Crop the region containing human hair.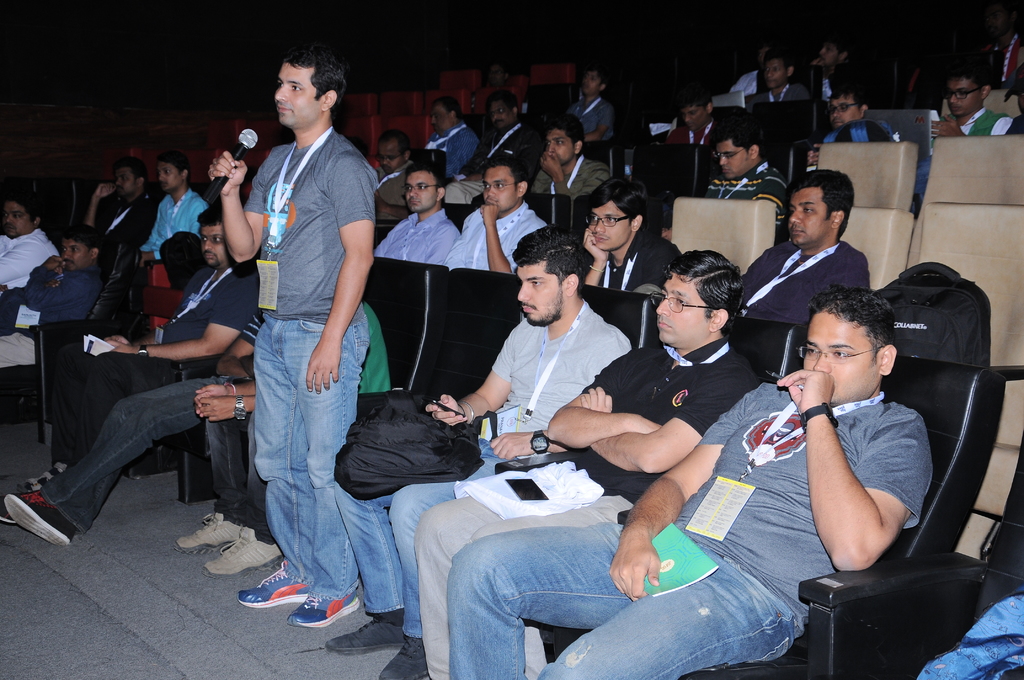
Crop region: x1=378 y1=128 x2=411 y2=161.
